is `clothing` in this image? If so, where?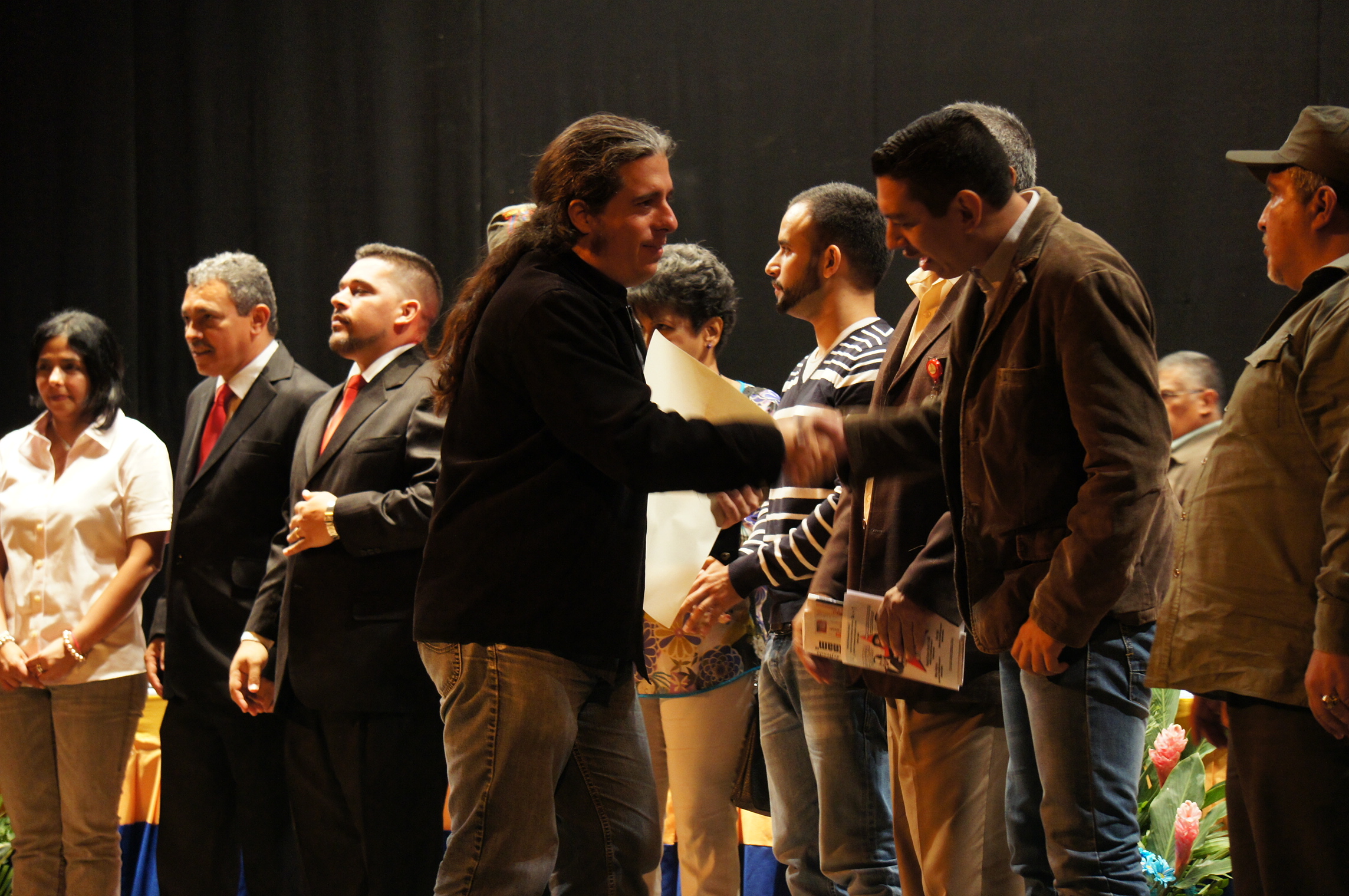
Yes, at (0, 234, 106, 528).
